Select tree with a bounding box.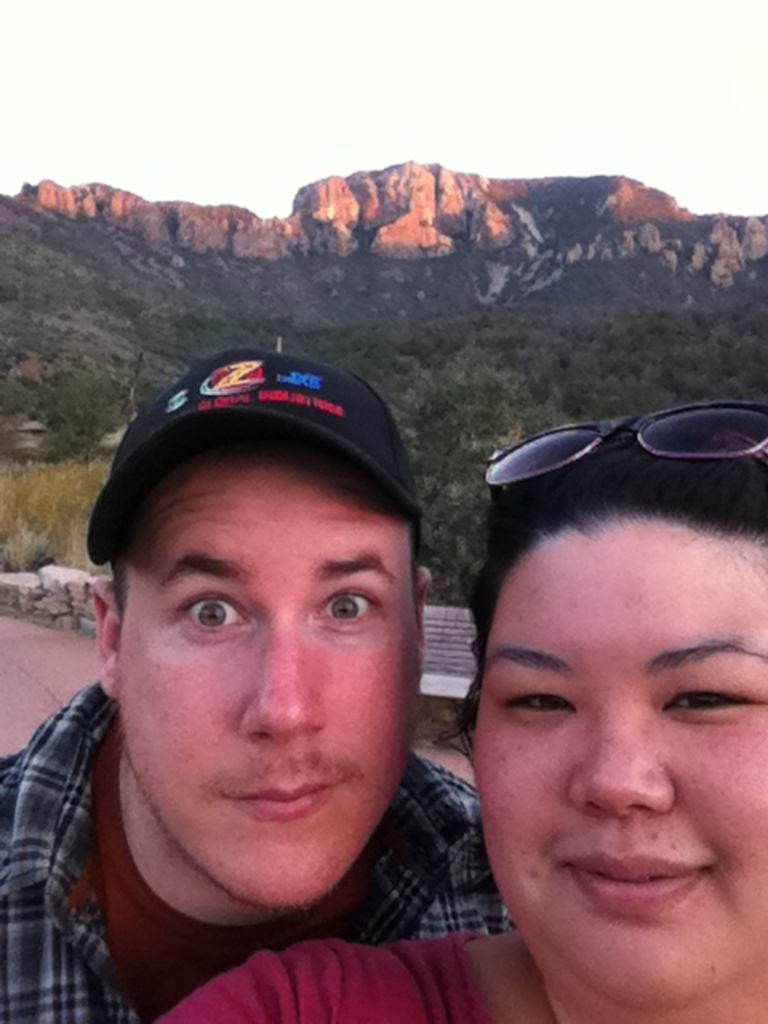
(left=21, top=354, right=138, bottom=470).
